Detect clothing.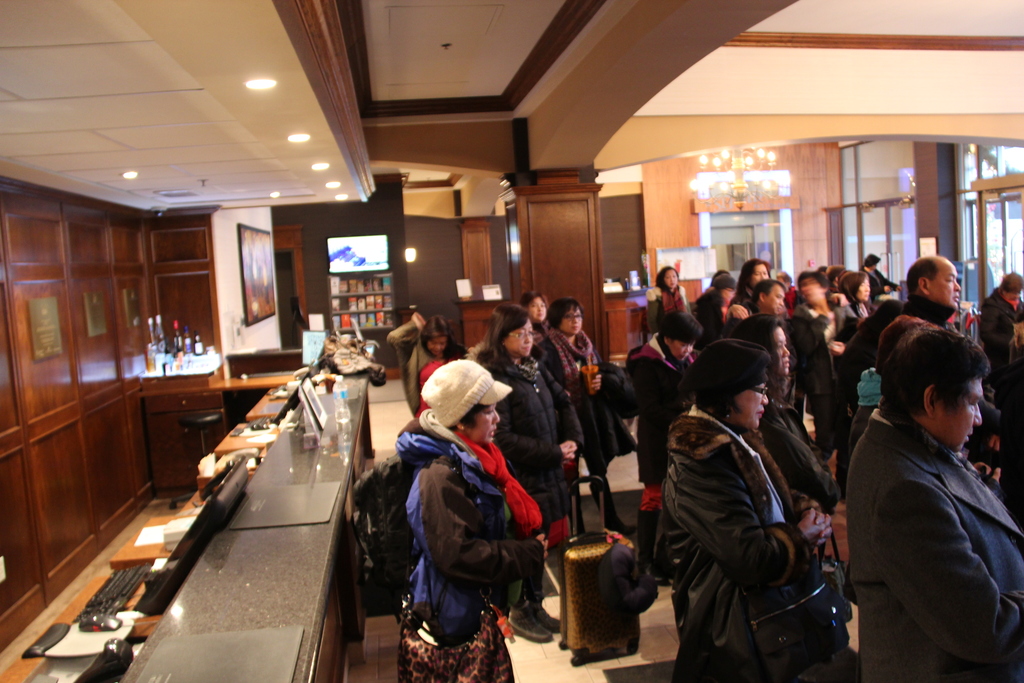
Detected at [389, 320, 448, 410].
